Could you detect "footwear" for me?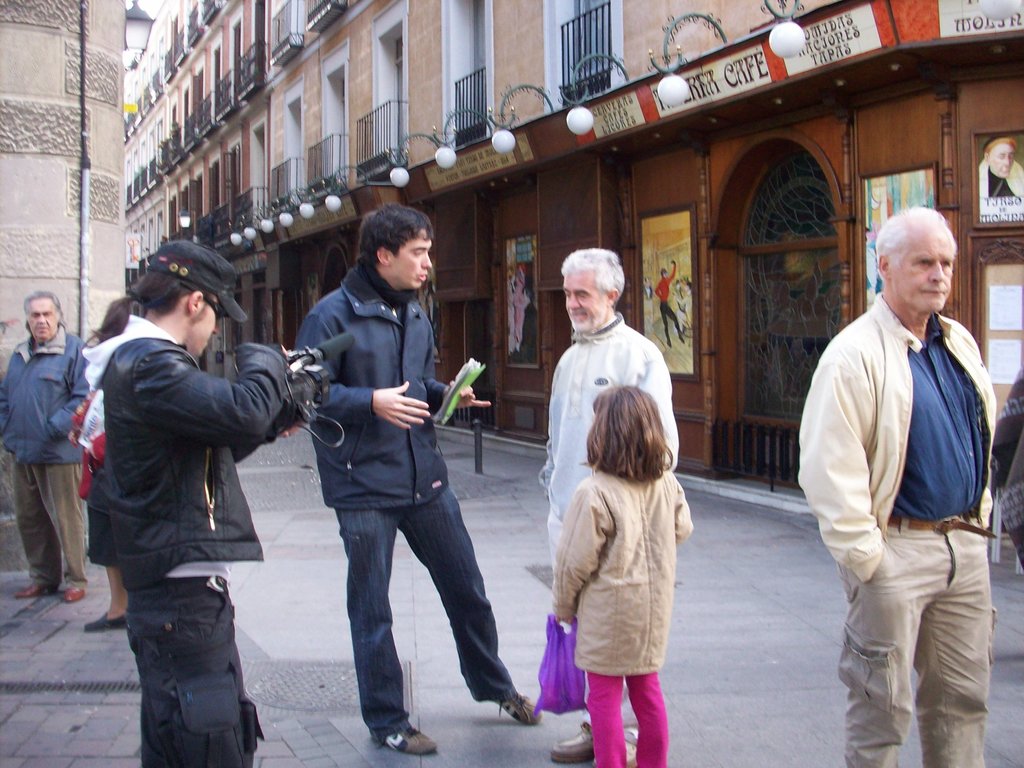
Detection result: left=381, top=724, right=440, bottom=761.
